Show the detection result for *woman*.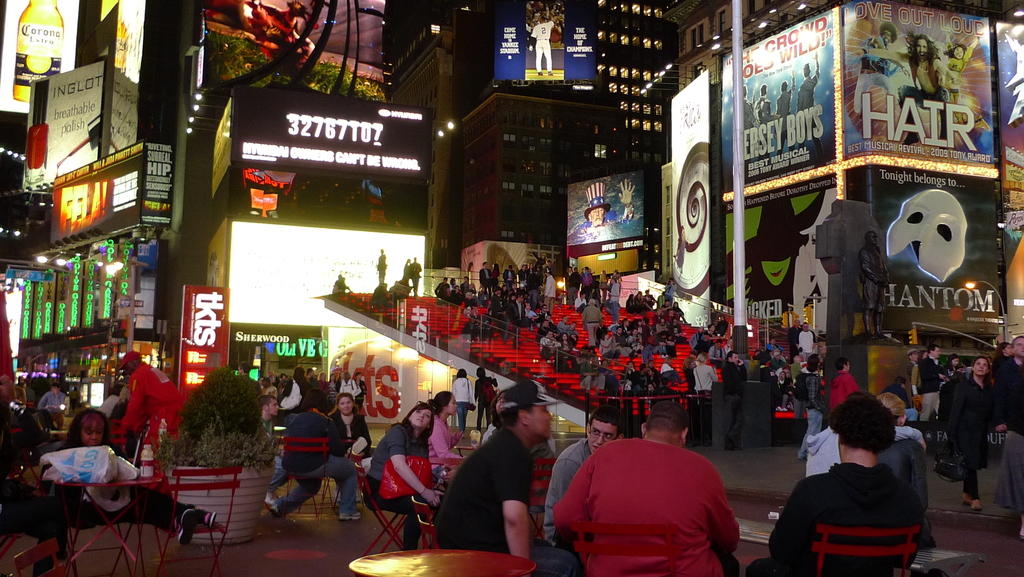
rect(594, 359, 620, 394).
